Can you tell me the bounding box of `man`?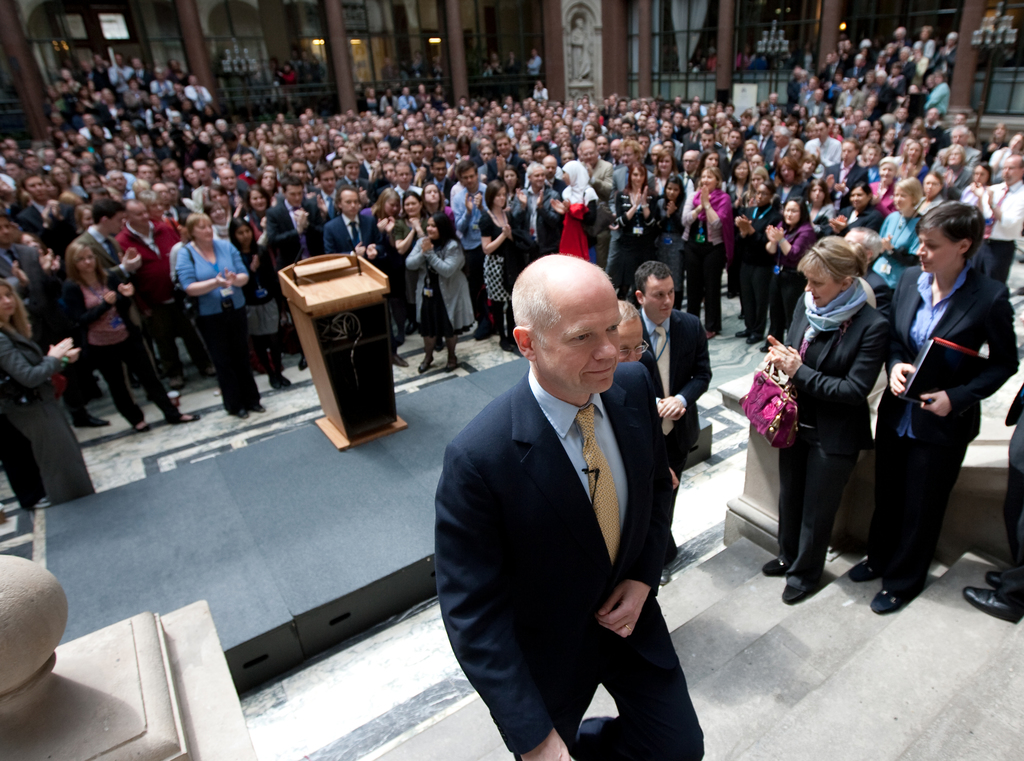
578:141:616:264.
